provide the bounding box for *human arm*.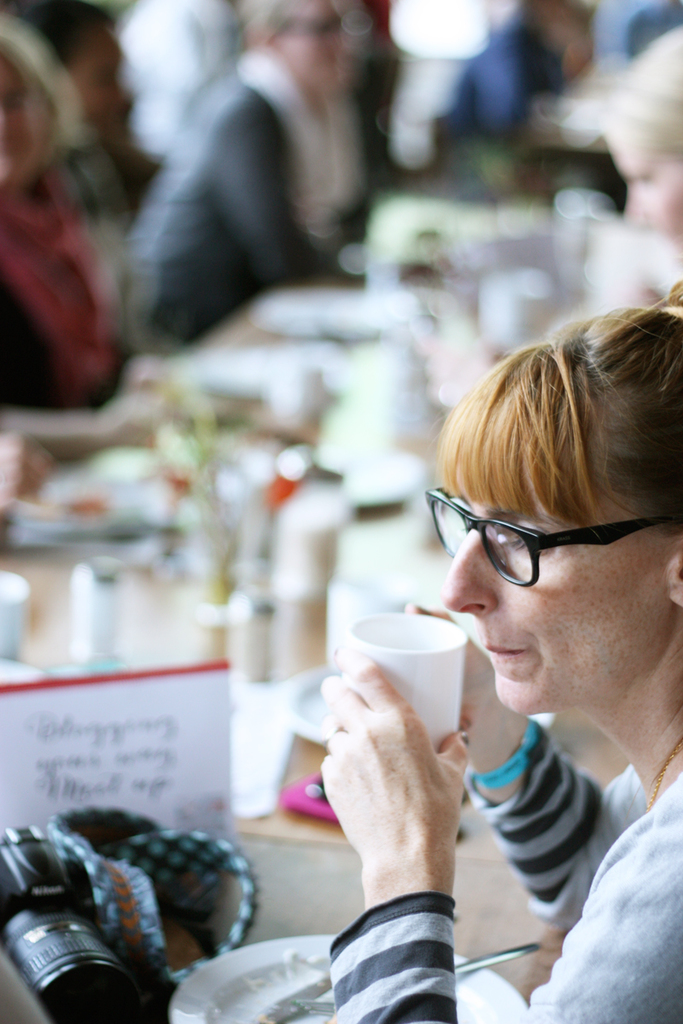
x1=295 y1=645 x2=493 y2=992.
